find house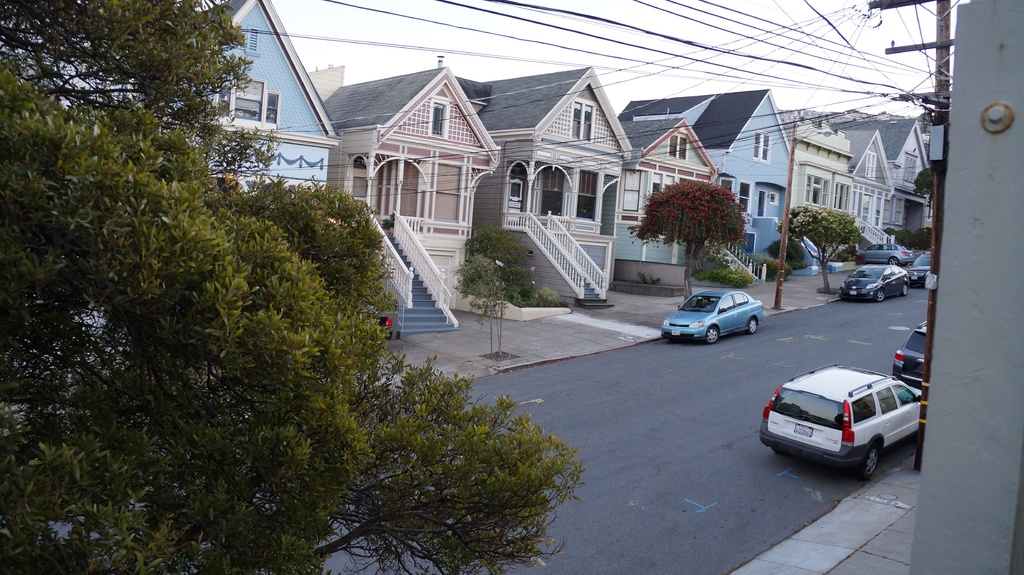
106, 0, 341, 196
